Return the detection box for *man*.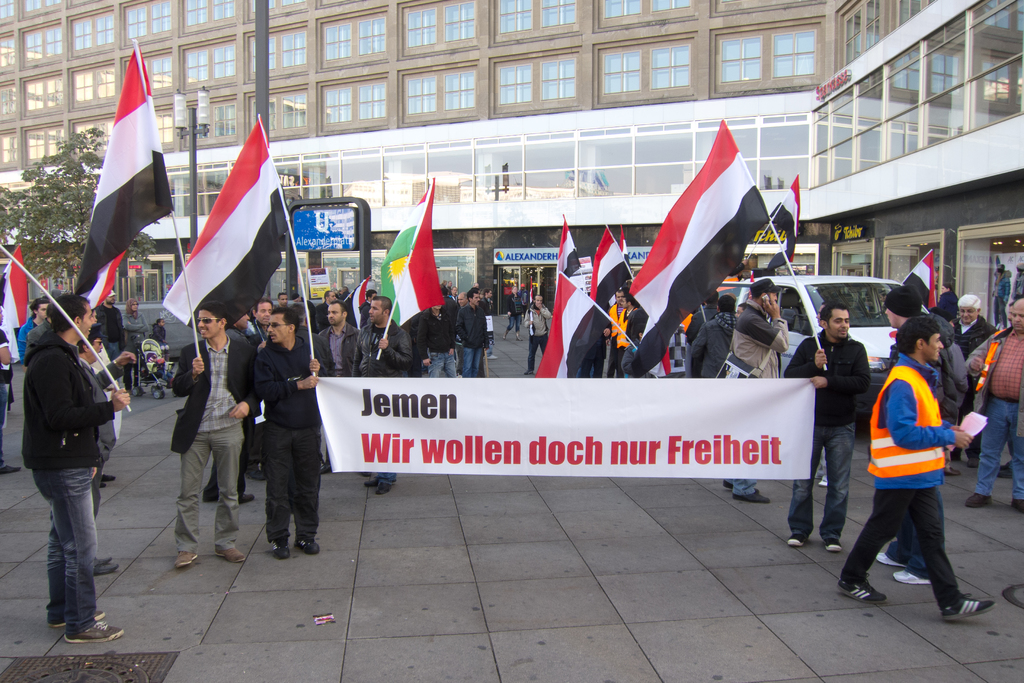
604:290:628:370.
